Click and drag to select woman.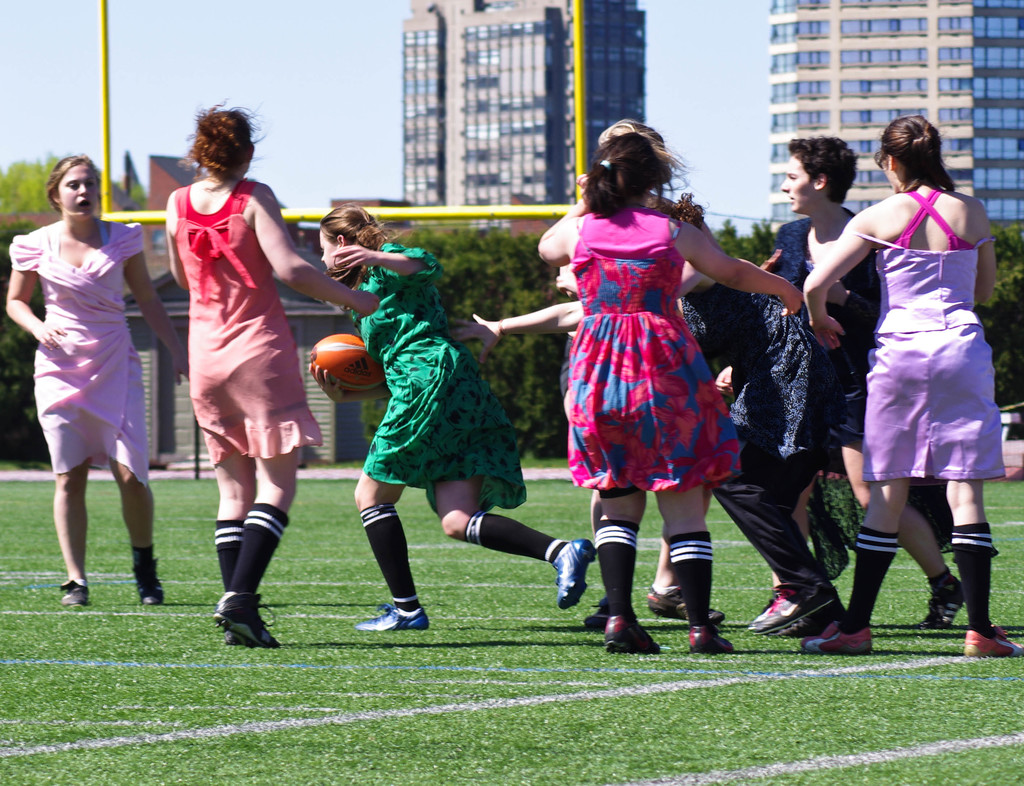
Selection: pyautogui.locateOnScreen(768, 122, 1016, 670).
